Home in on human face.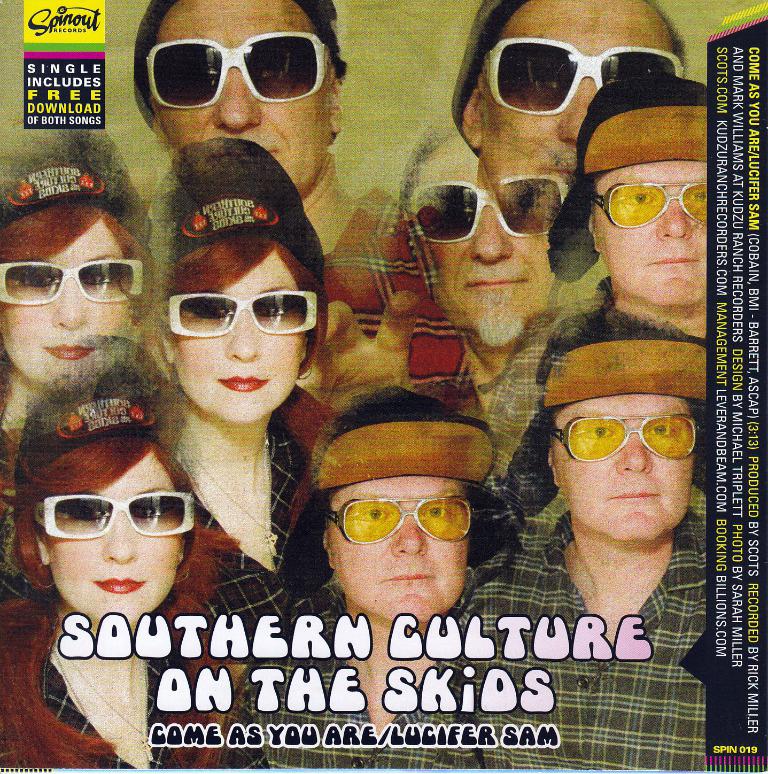
Homed in at rect(173, 252, 308, 421).
